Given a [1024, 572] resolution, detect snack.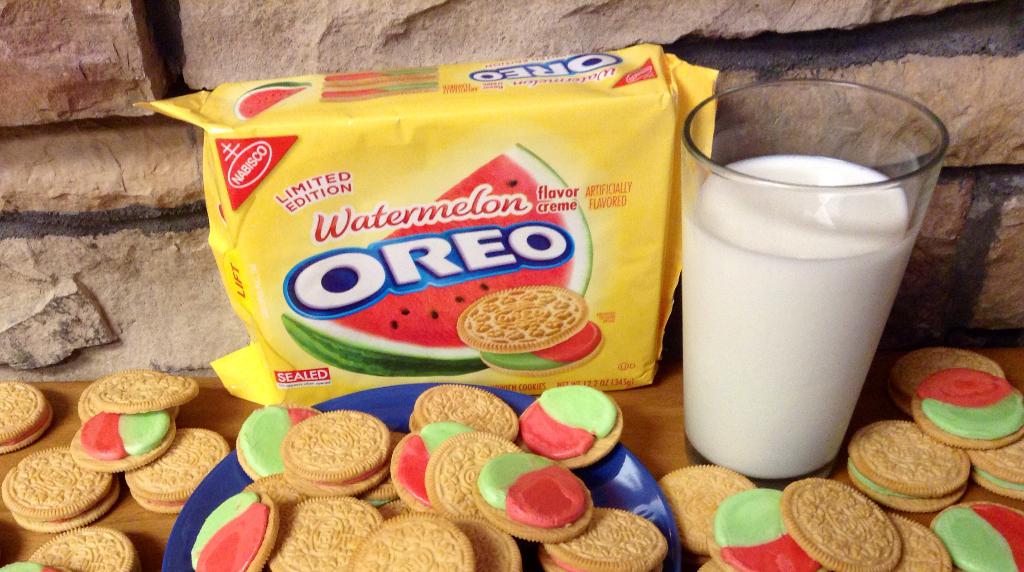
Rect(127, 430, 228, 519).
